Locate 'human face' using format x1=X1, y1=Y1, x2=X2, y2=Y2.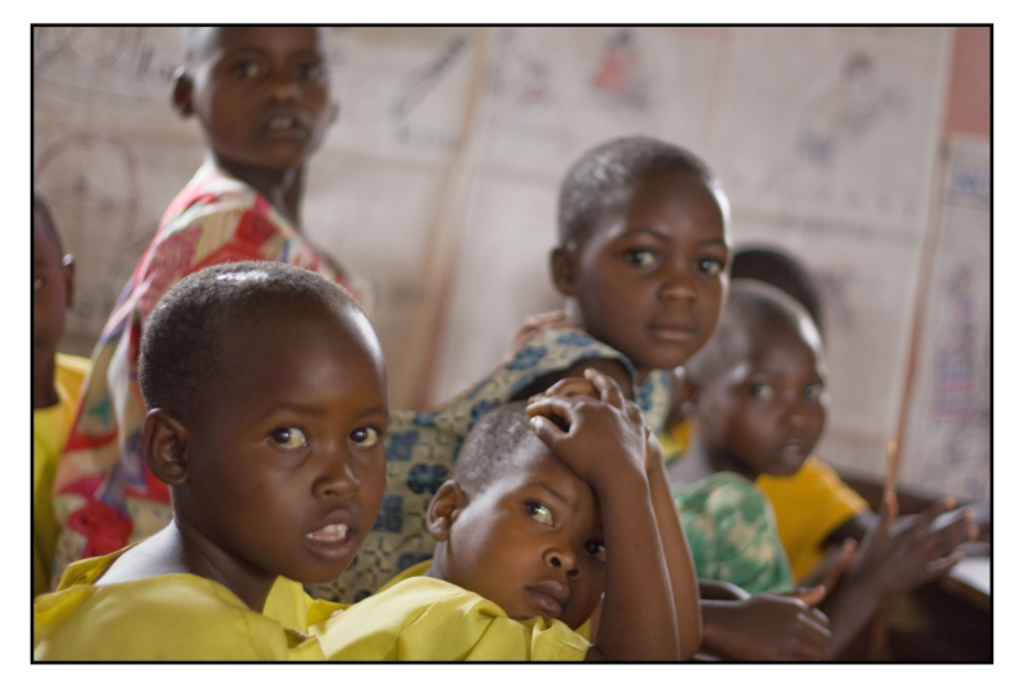
x1=197, y1=330, x2=390, y2=577.
